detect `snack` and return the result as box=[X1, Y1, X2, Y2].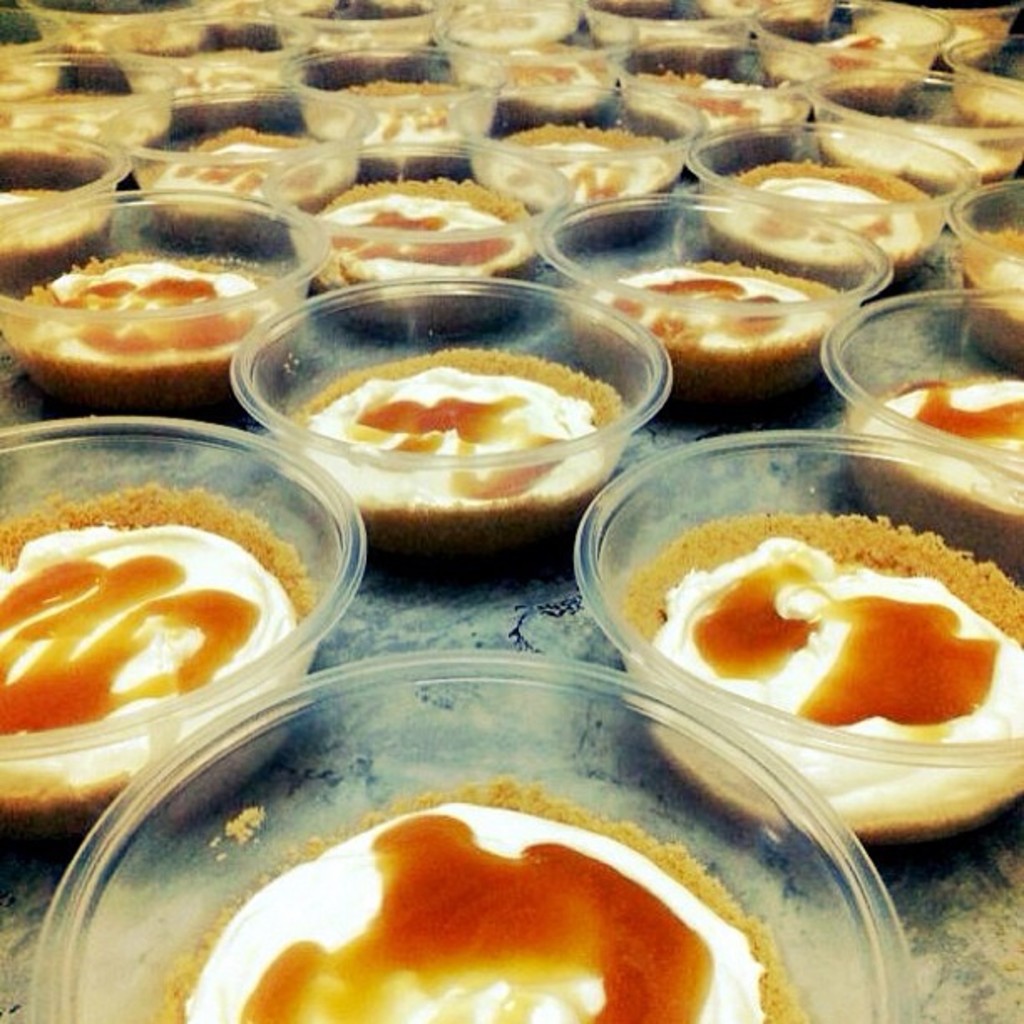
box=[962, 223, 1022, 366].
